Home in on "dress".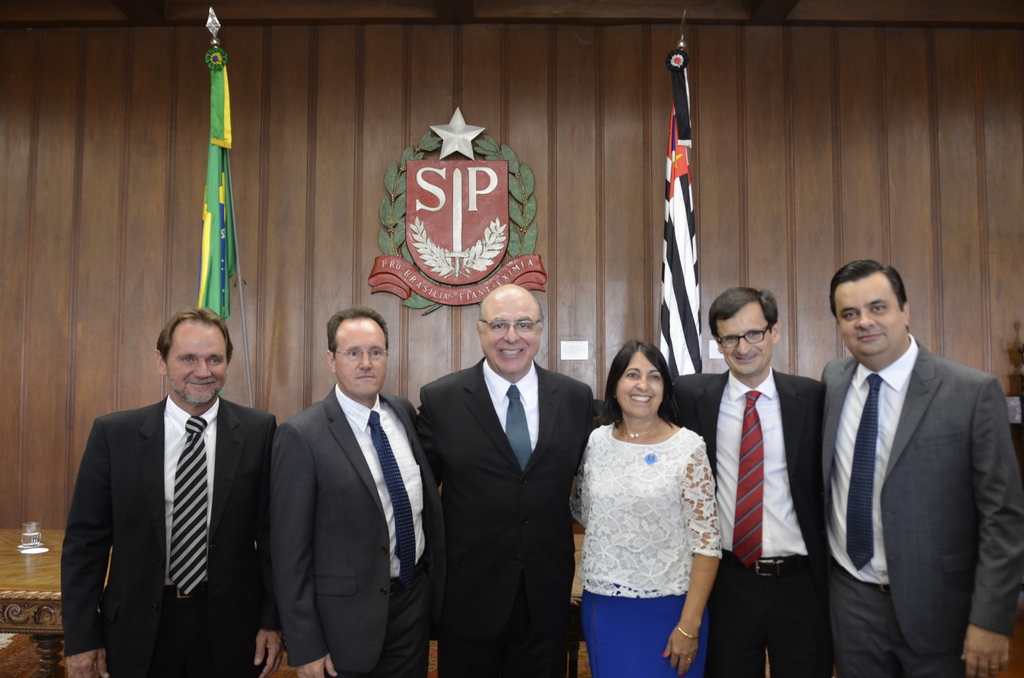
Homed in at pyautogui.locateOnScreen(573, 415, 729, 675).
